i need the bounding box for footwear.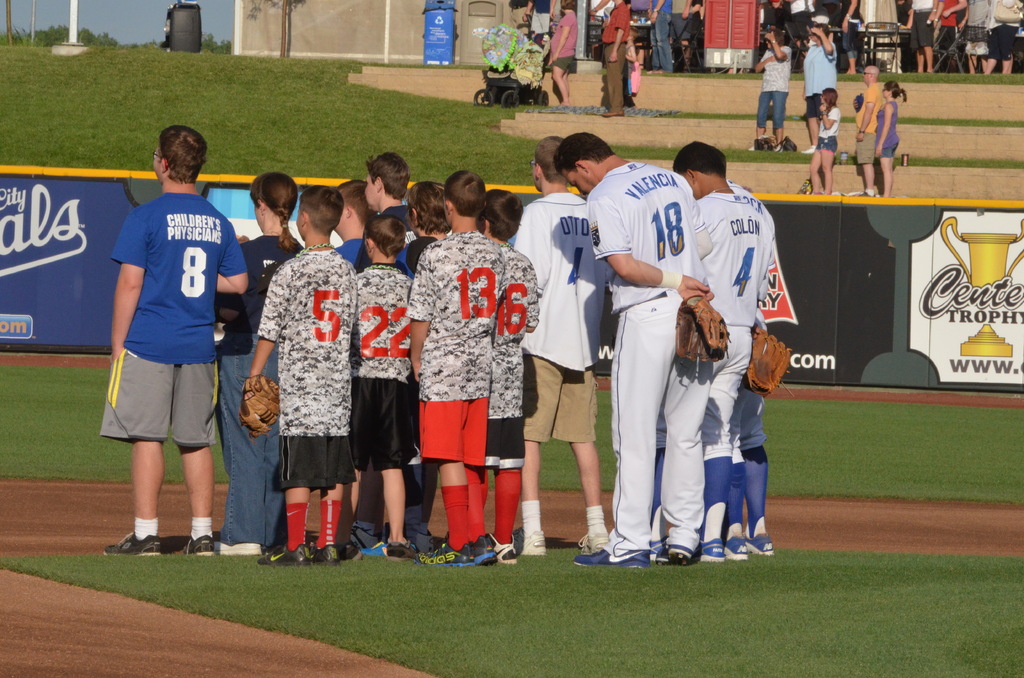
Here it is: locate(724, 537, 751, 560).
